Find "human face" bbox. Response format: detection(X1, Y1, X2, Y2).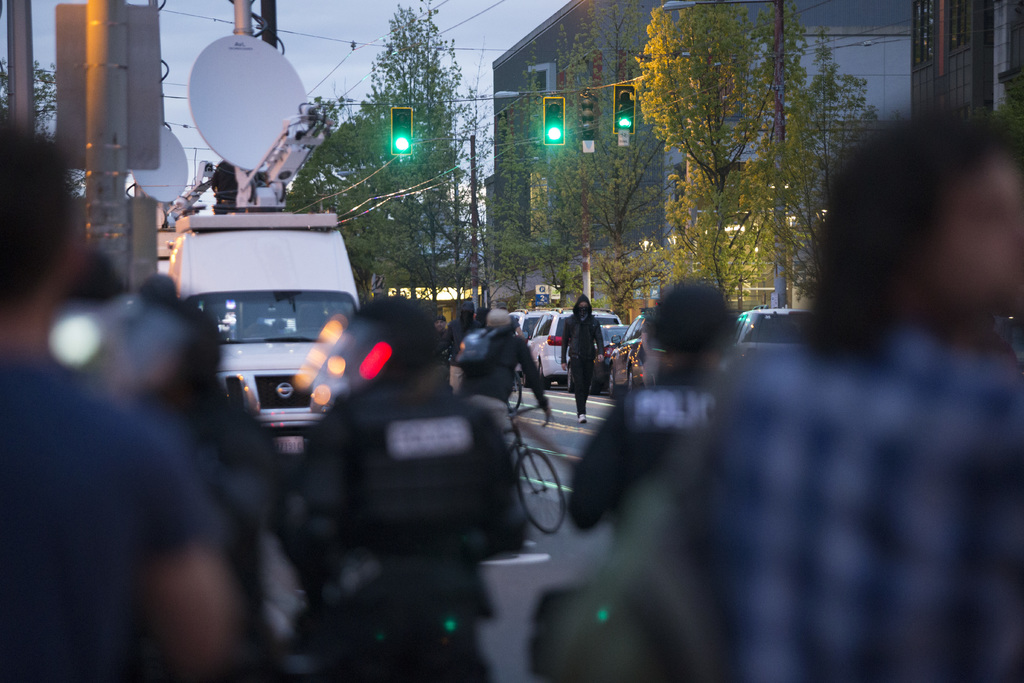
detection(575, 302, 590, 316).
